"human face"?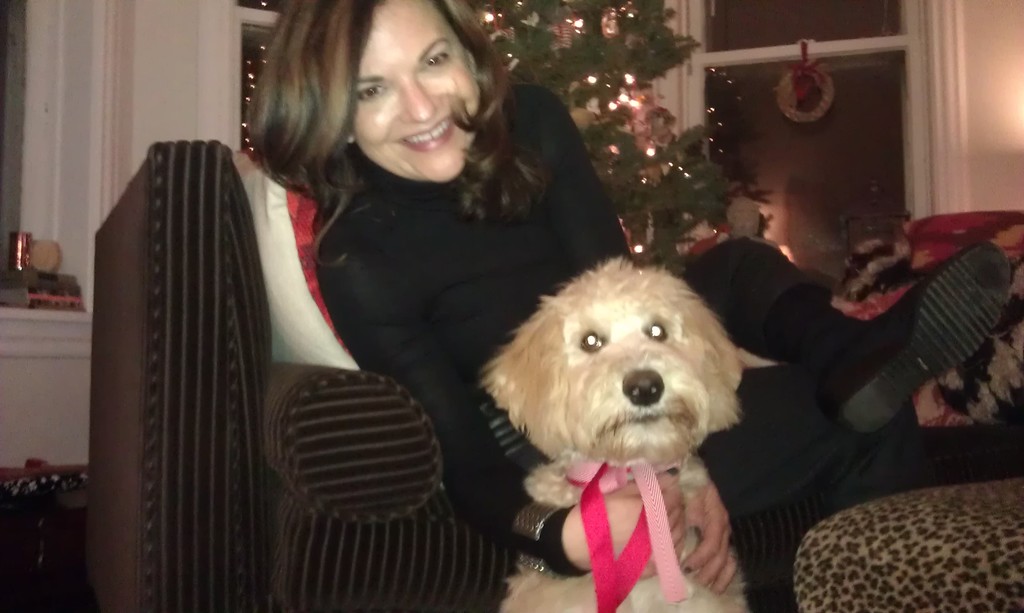
locate(334, 28, 520, 175)
